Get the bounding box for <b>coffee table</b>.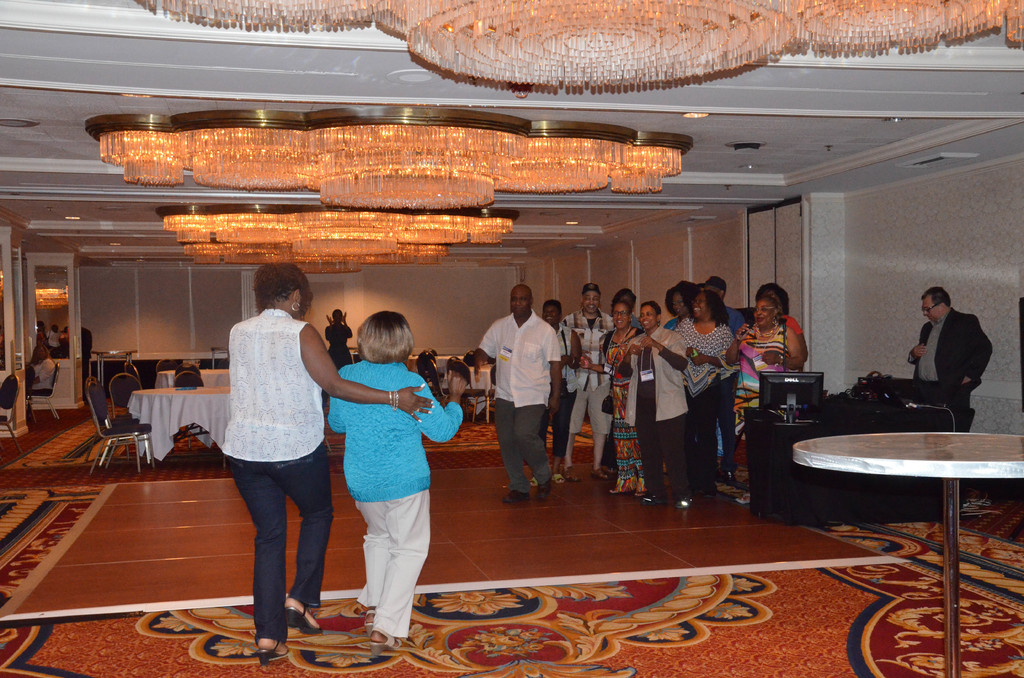
bbox(772, 427, 1023, 570).
